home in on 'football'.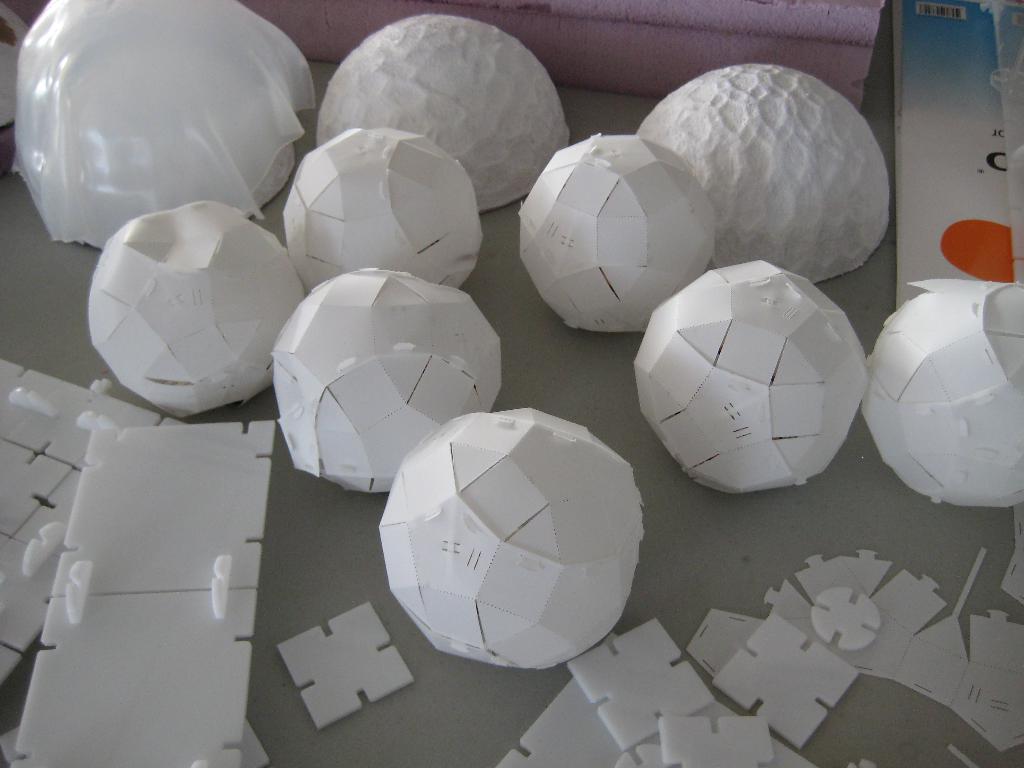
Homed in at (left=285, top=124, right=485, bottom=294).
